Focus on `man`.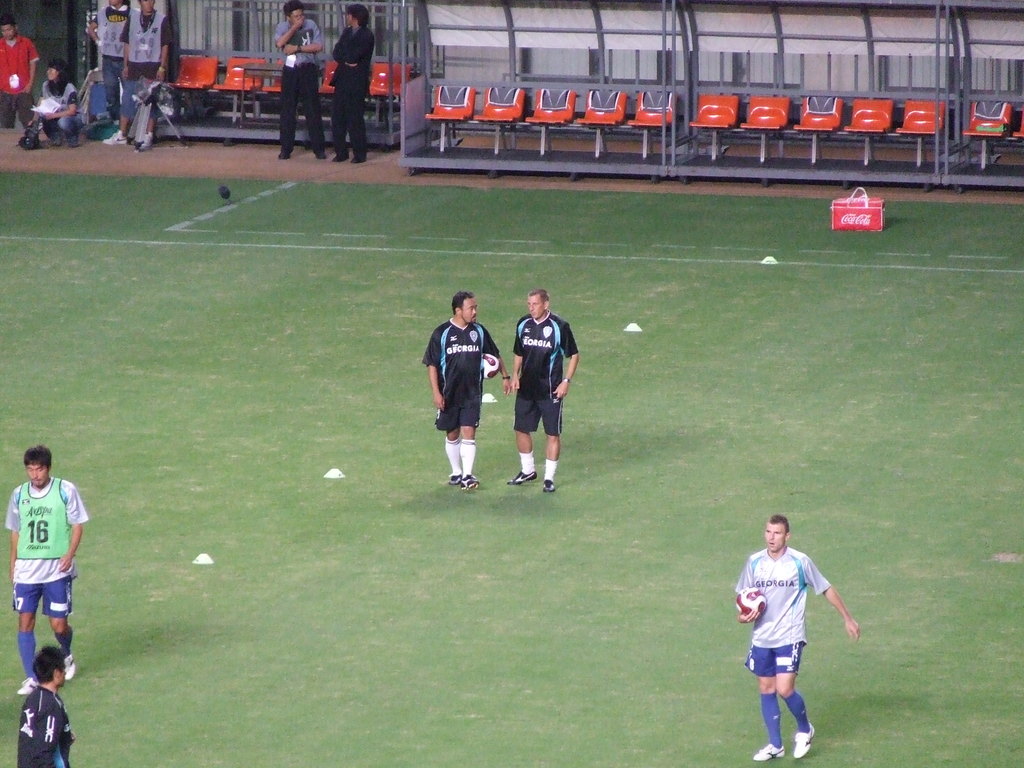
Focused at 0:19:36:147.
